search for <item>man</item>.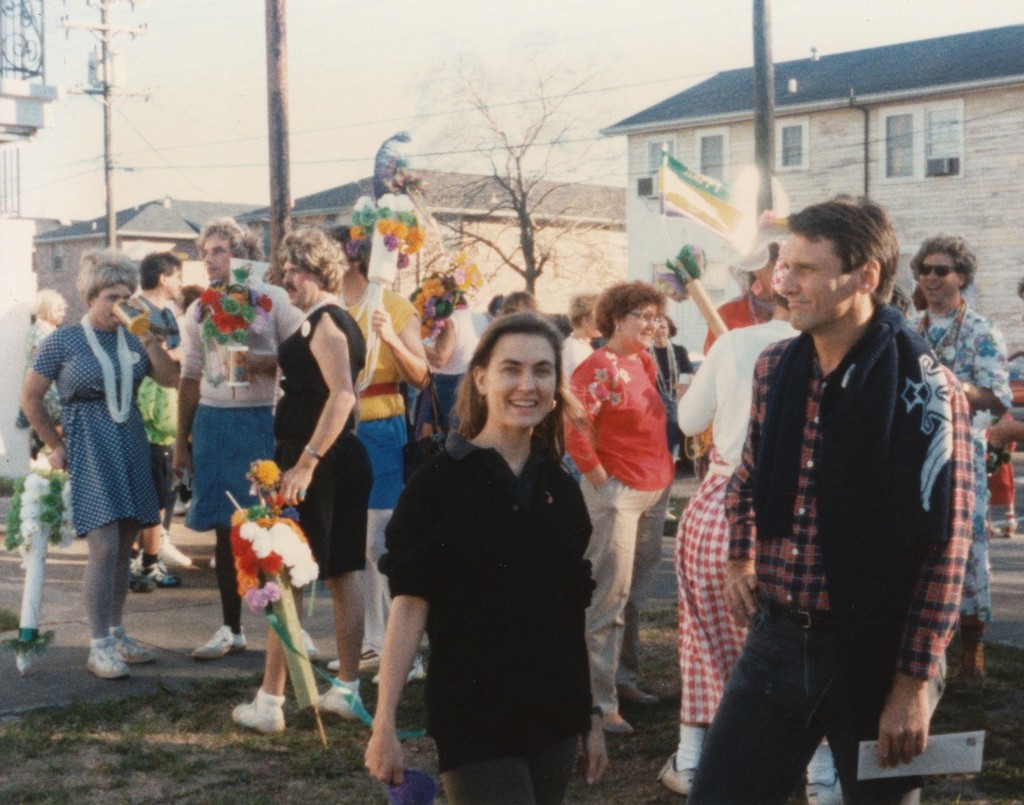
Found at locate(18, 240, 162, 675).
